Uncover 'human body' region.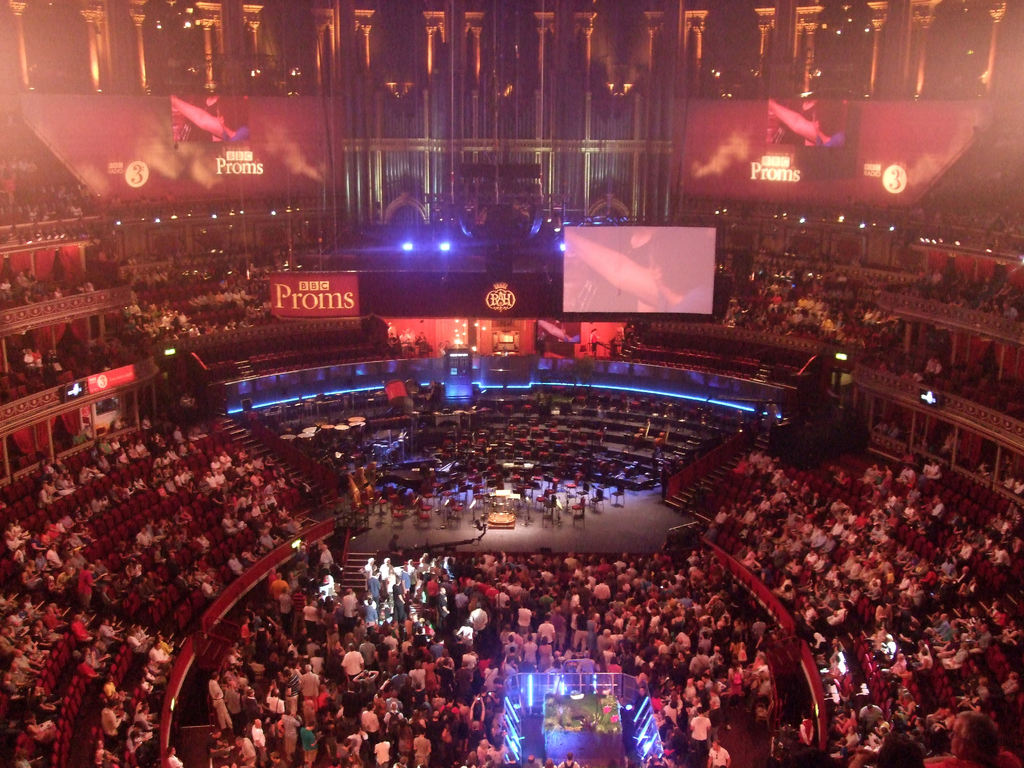
Uncovered: [x1=960, y1=532, x2=976, y2=563].
